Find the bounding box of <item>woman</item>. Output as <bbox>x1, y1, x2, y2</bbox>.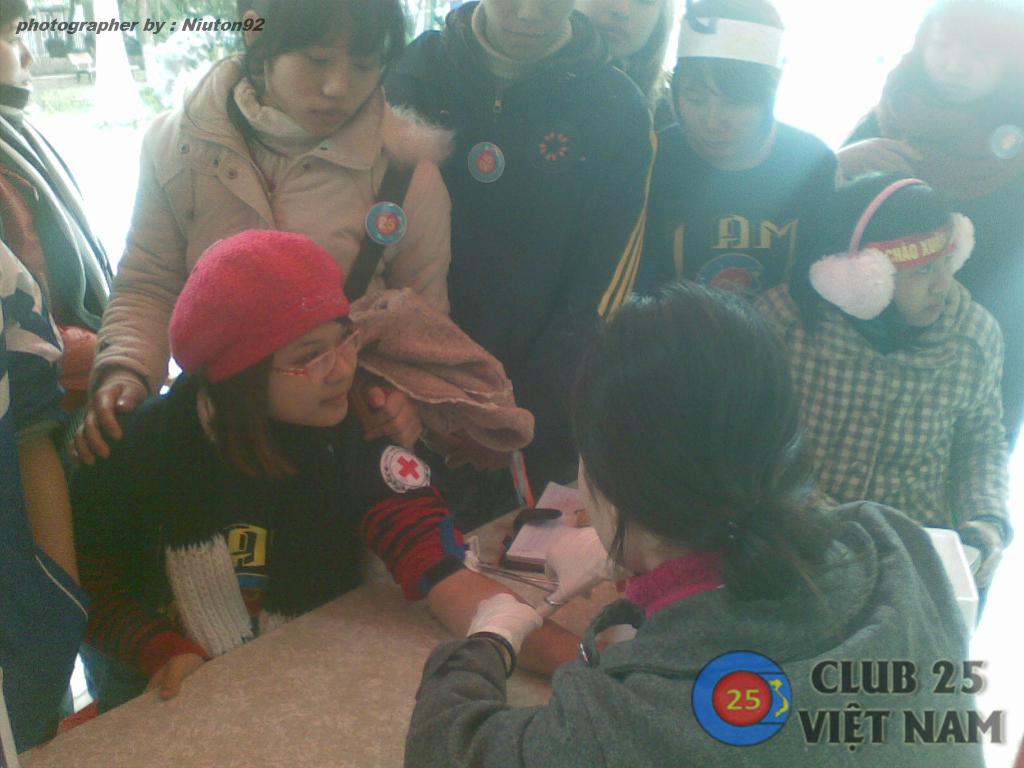
<bbox>0, 0, 115, 717</bbox>.
